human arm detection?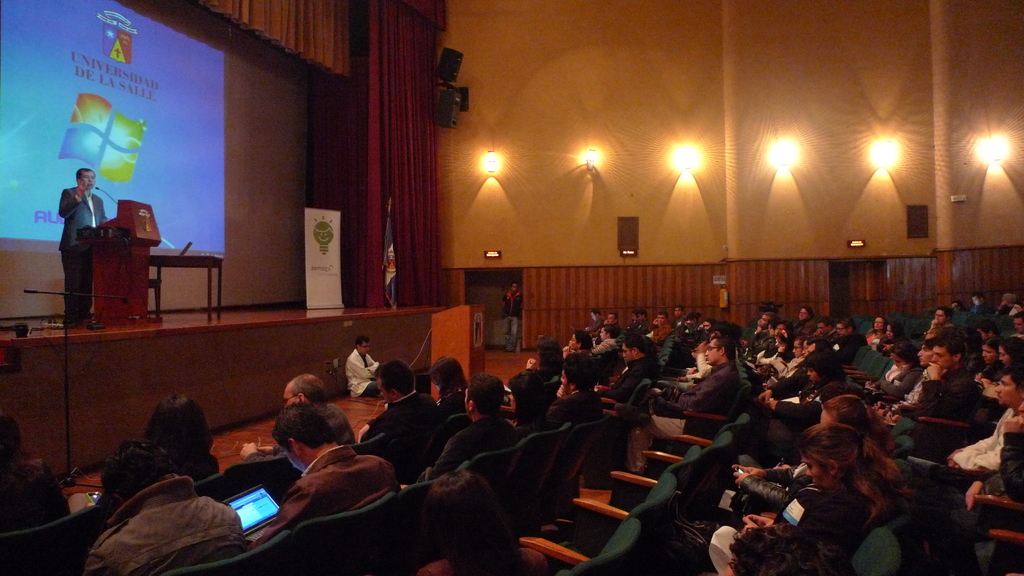
region(602, 319, 612, 324)
